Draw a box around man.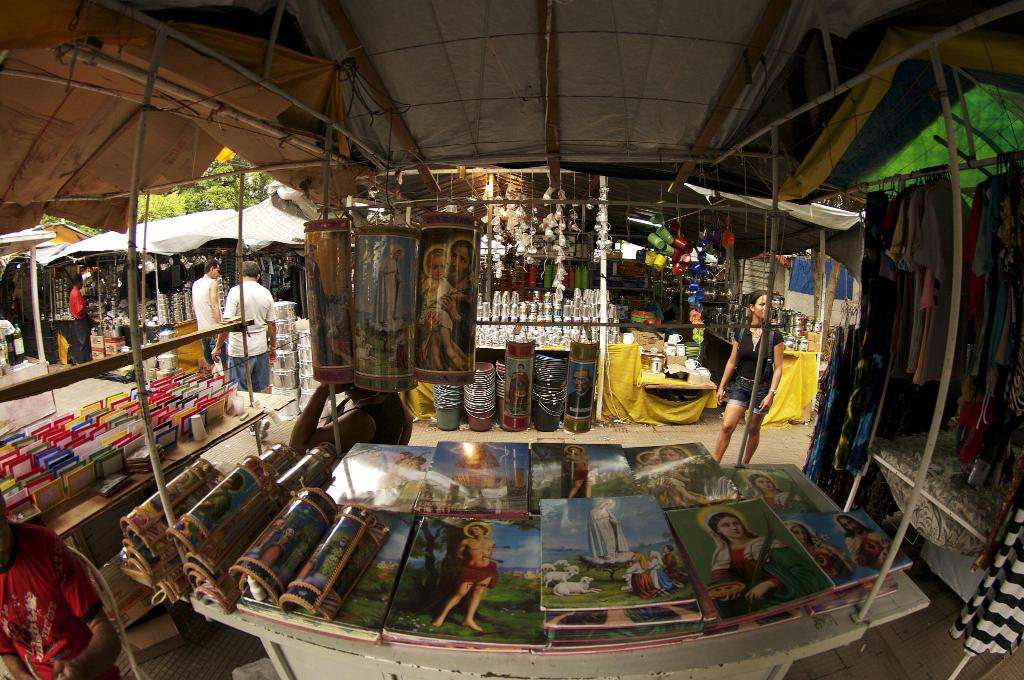
[left=68, top=273, right=101, bottom=365].
